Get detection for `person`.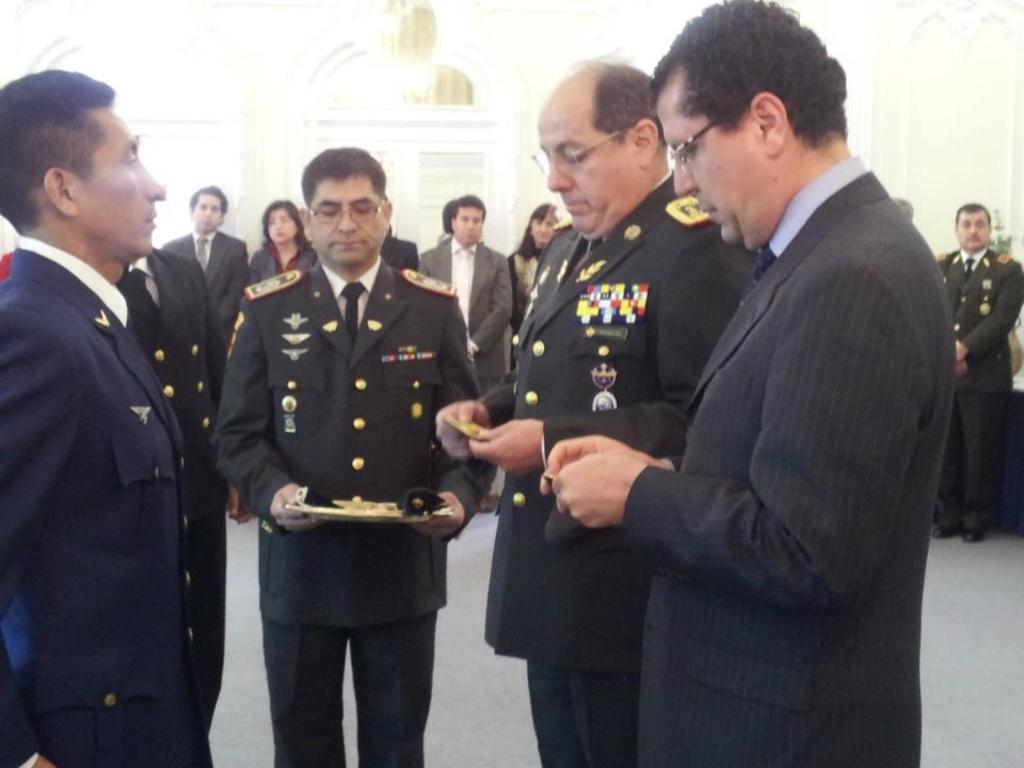
Detection: <bbox>537, 0, 957, 767</bbox>.
